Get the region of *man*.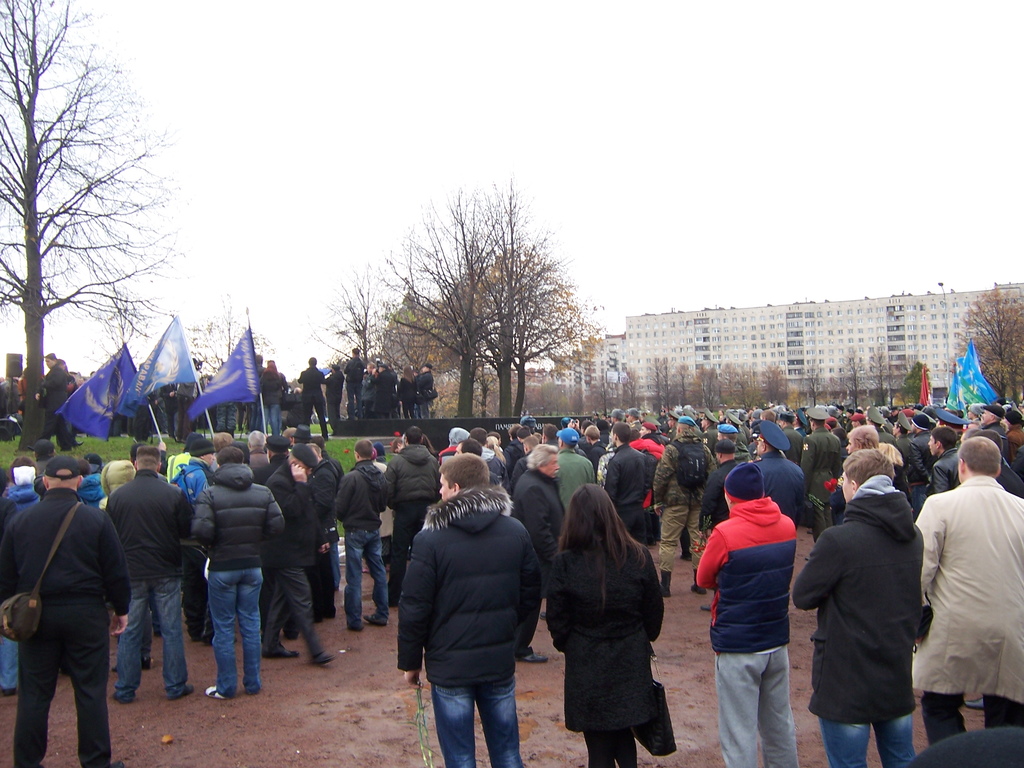
696:463:817:767.
